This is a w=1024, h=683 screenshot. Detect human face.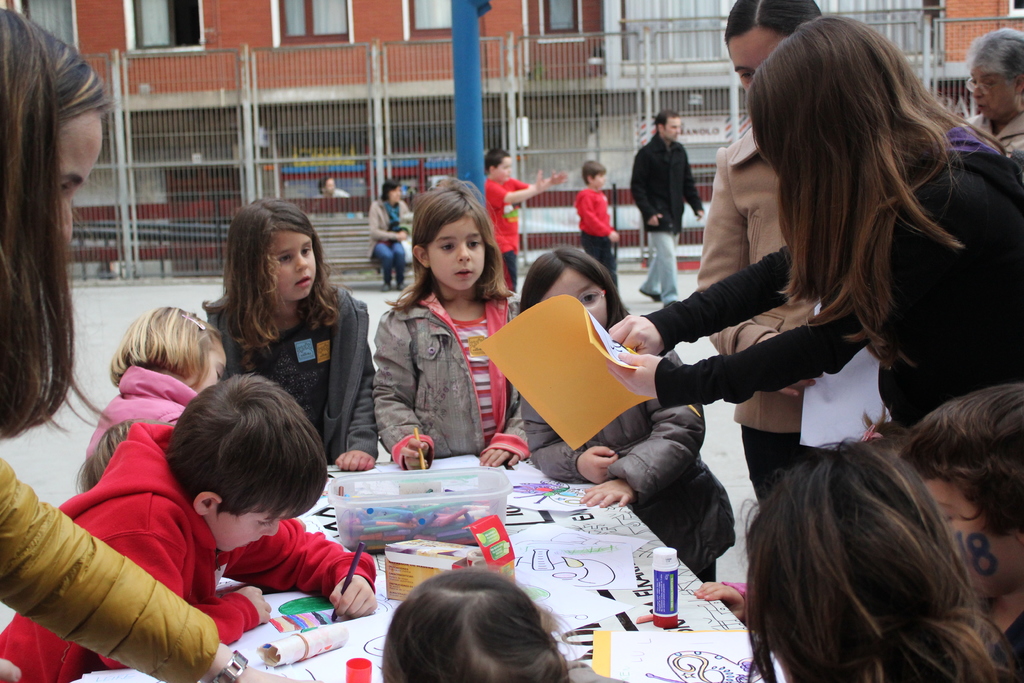
659, 115, 685, 140.
